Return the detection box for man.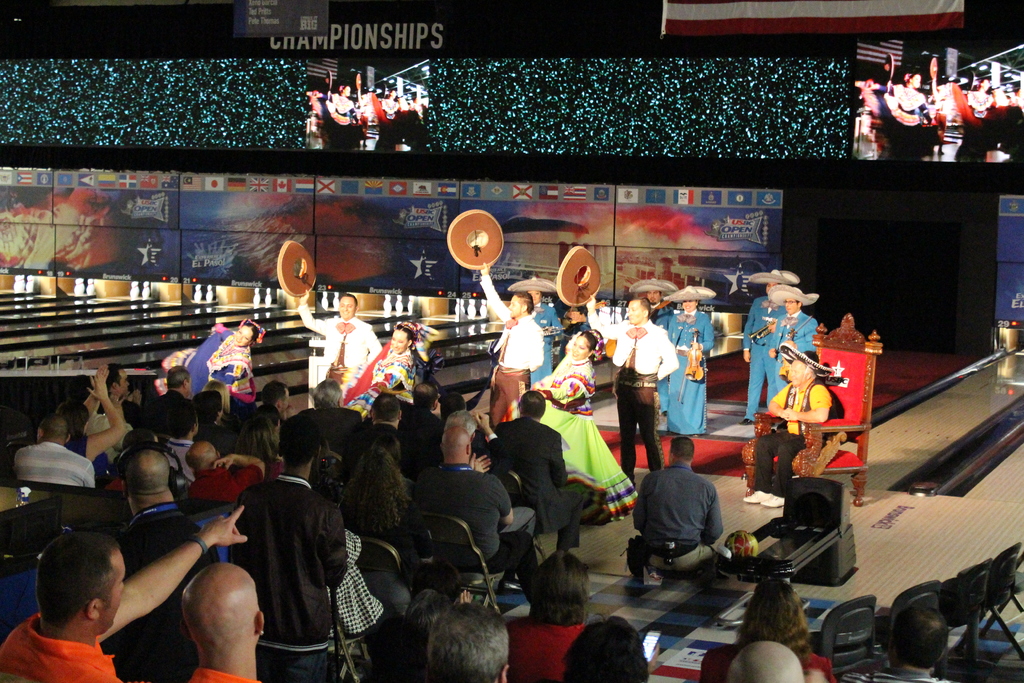
<region>414, 424, 551, 600</region>.
